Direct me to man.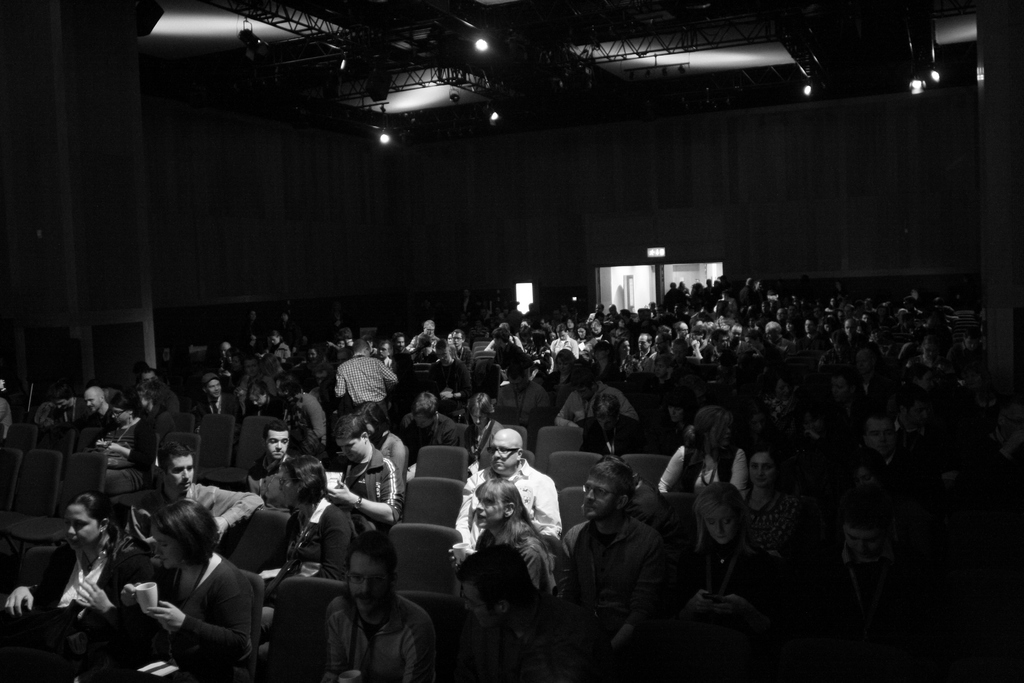
Direction: 132,369,177,428.
